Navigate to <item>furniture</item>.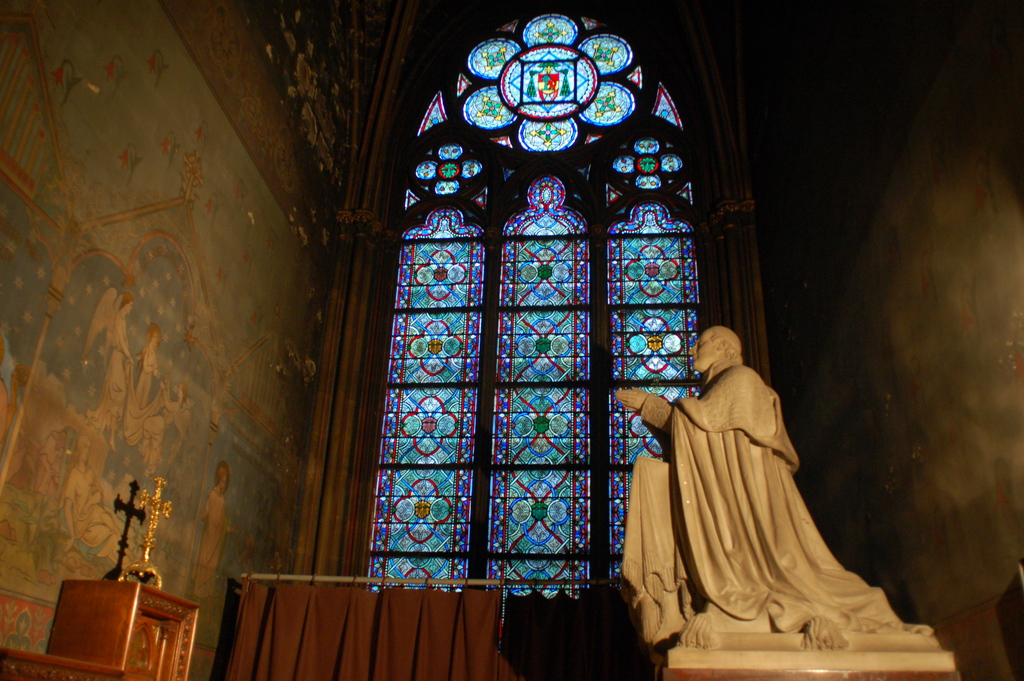
Navigation target: [45, 577, 199, 680].
